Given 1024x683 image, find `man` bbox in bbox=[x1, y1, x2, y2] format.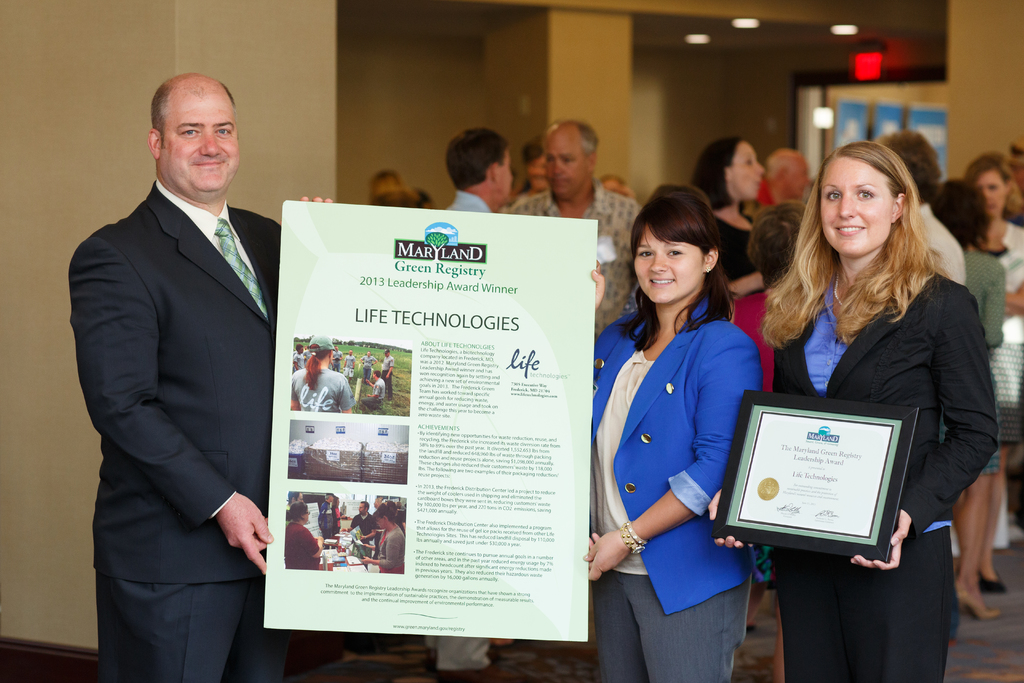
bbox=[317, 493, 336, 541].
